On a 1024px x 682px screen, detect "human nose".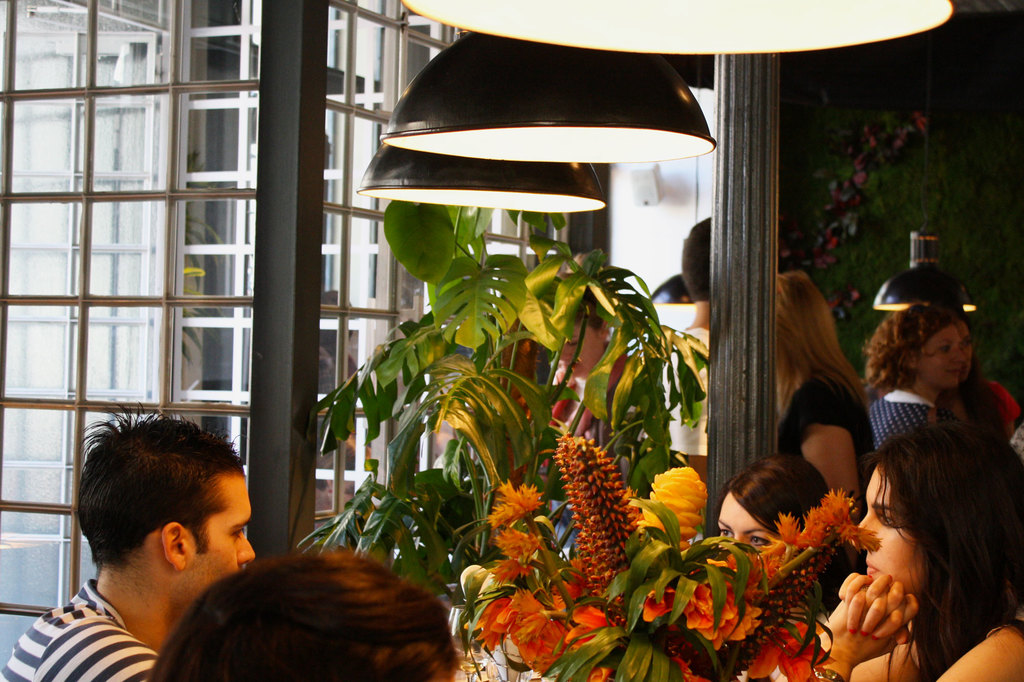
854:512:877:547.
